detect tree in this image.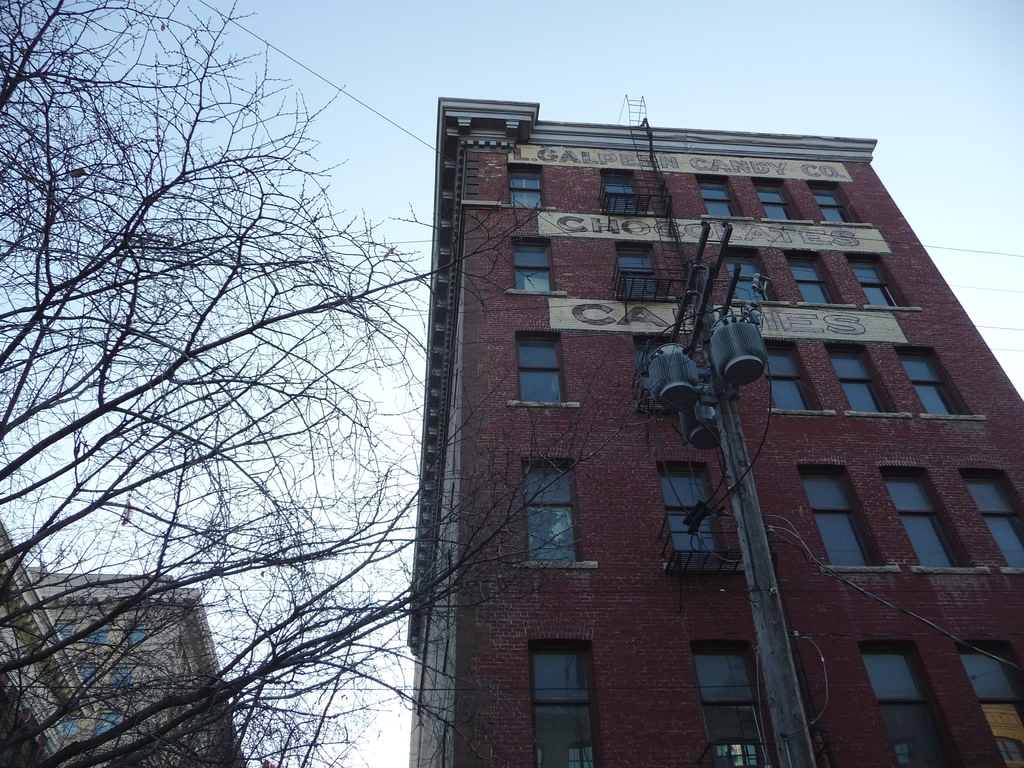
Detection: x1=23 y1=0 x2=402 y2=751.
